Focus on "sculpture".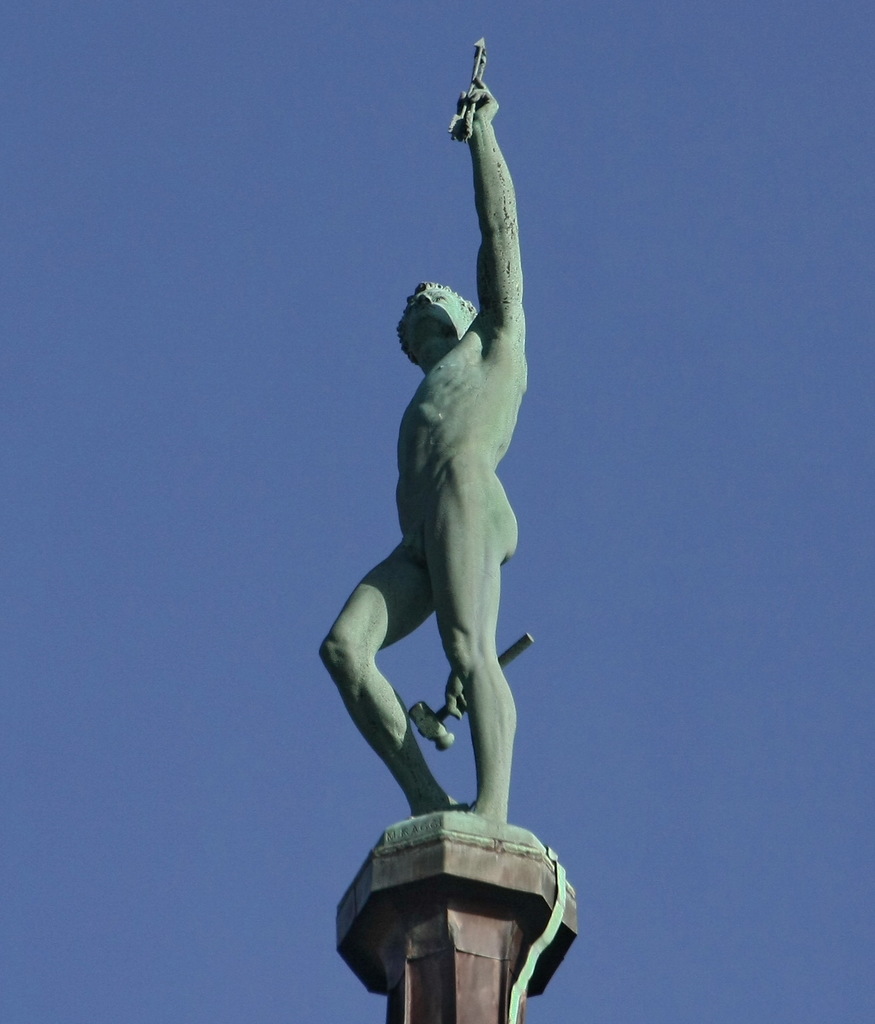
Focused at region(315, 40, 526, 815).
